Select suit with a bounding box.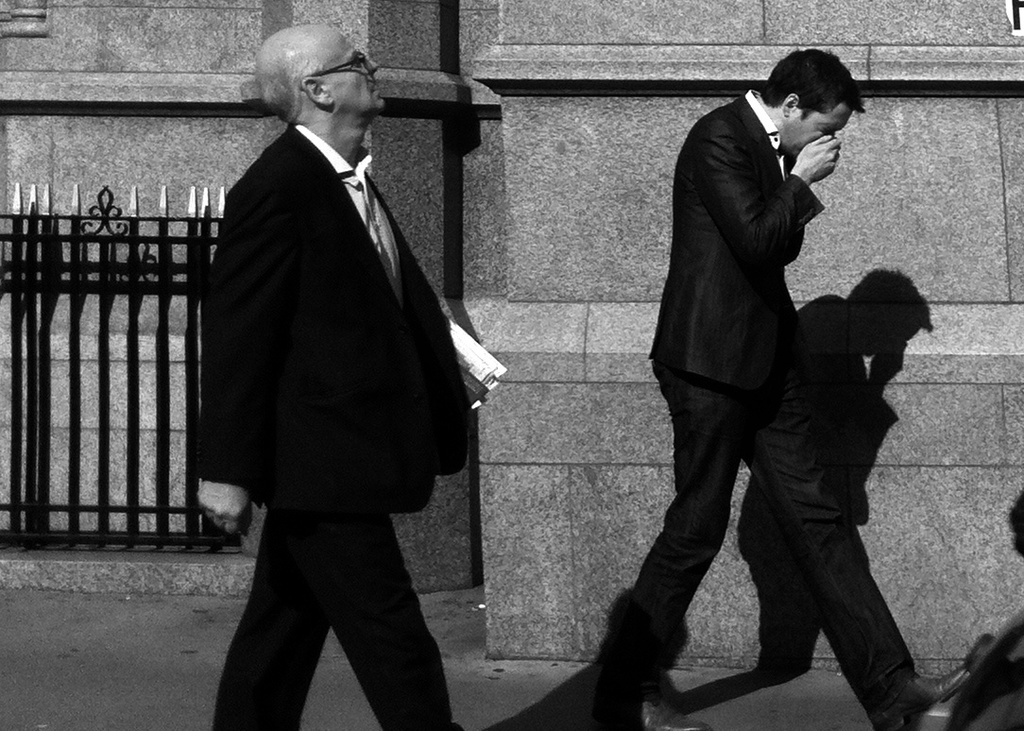
box(199, 120, 471, 730).
